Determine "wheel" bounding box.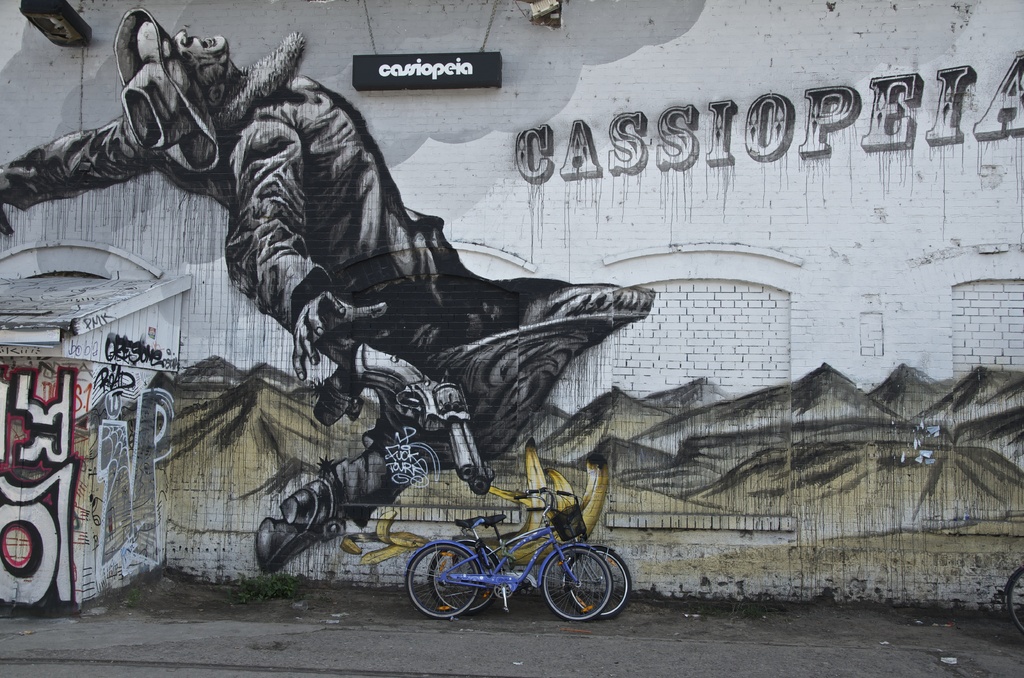
Determined: locate(563, 543, 634, 622).
